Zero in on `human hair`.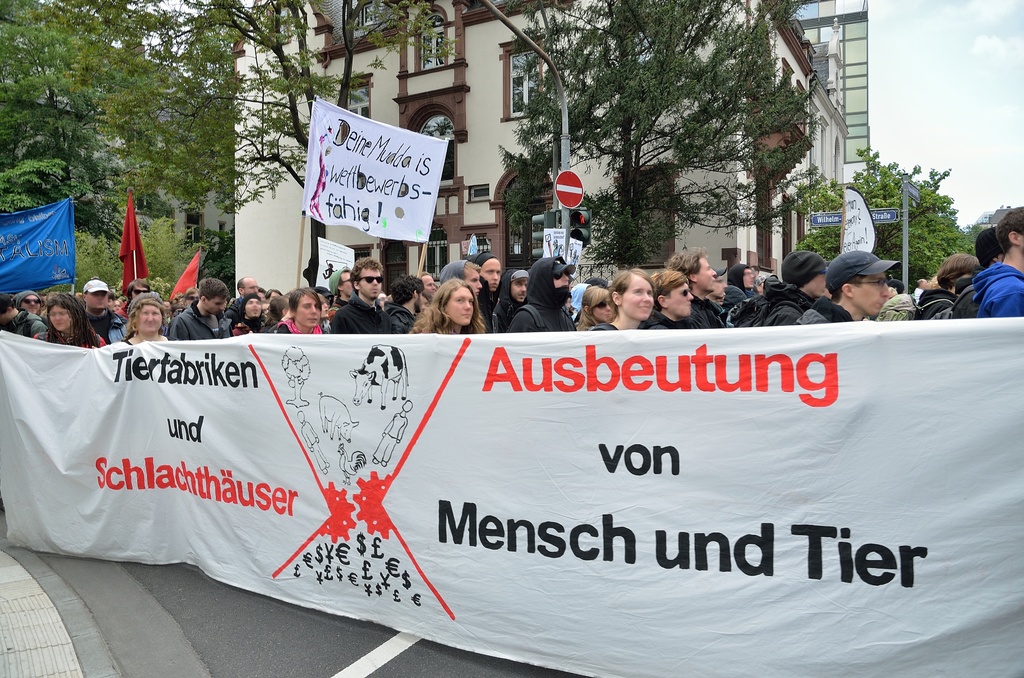
Zeroed in: [x1=129, y1=278, x2=150, y2=302].
